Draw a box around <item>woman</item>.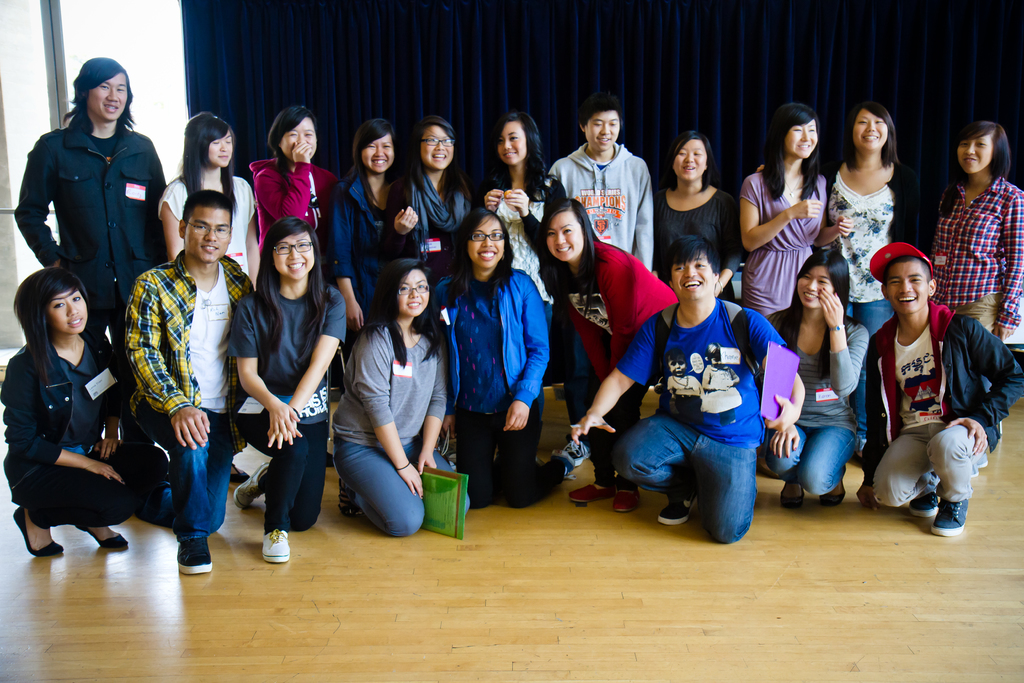
(225,217,350,566).
